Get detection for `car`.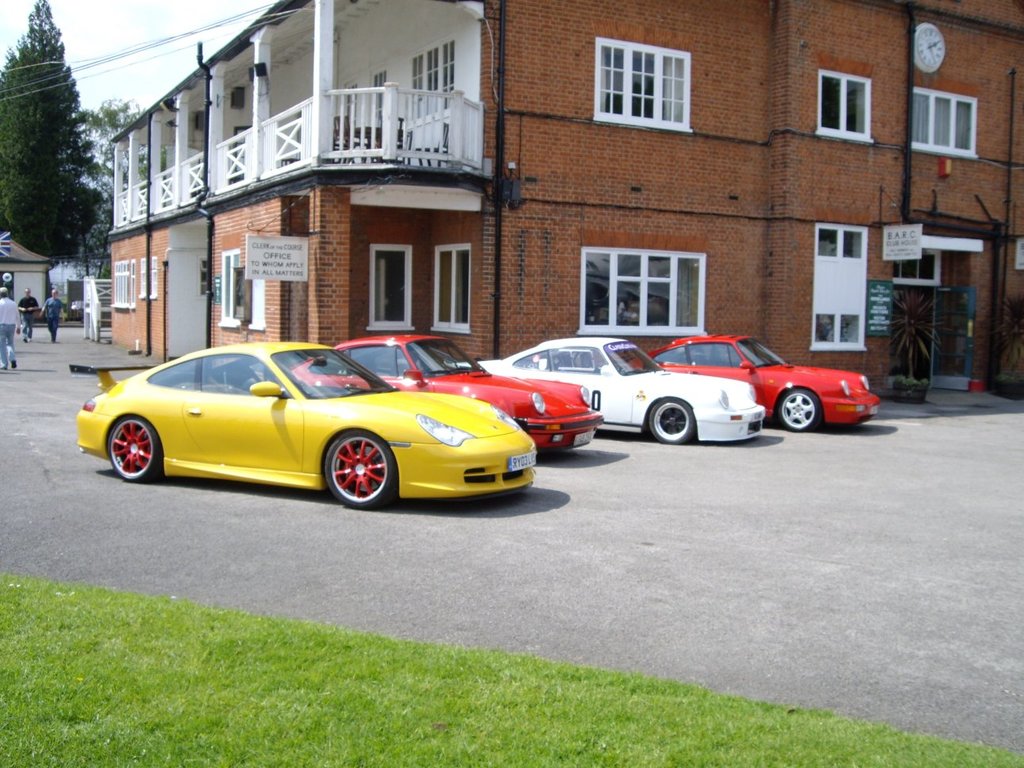
Detection: box(64, 339, 543, 512).
